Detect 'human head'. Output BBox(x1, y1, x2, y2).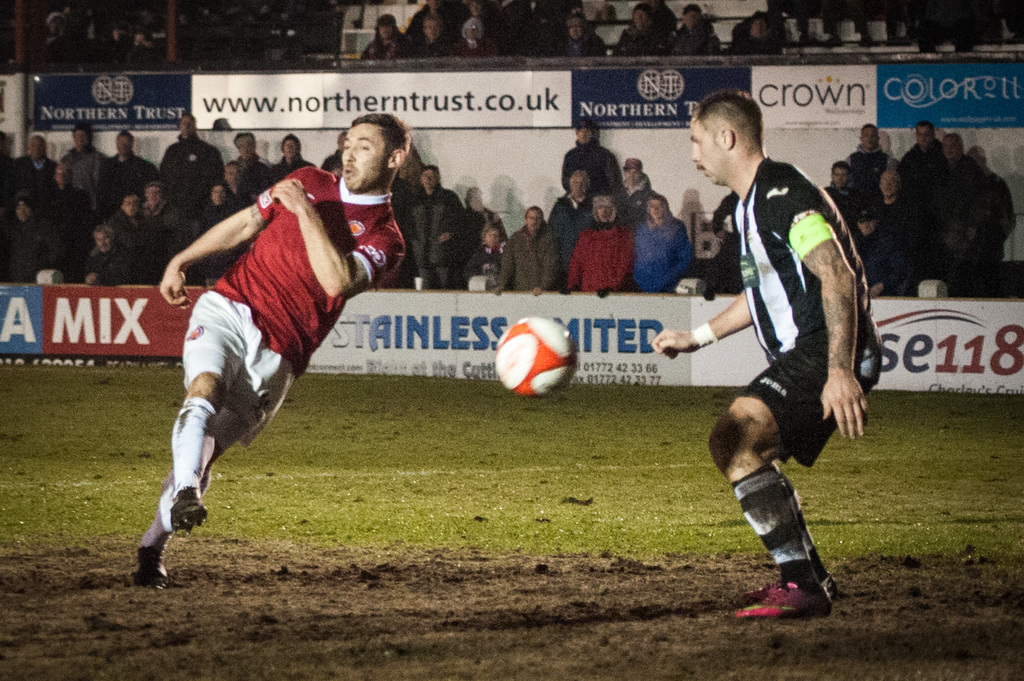
BBox(29, 132, 45, 160).
